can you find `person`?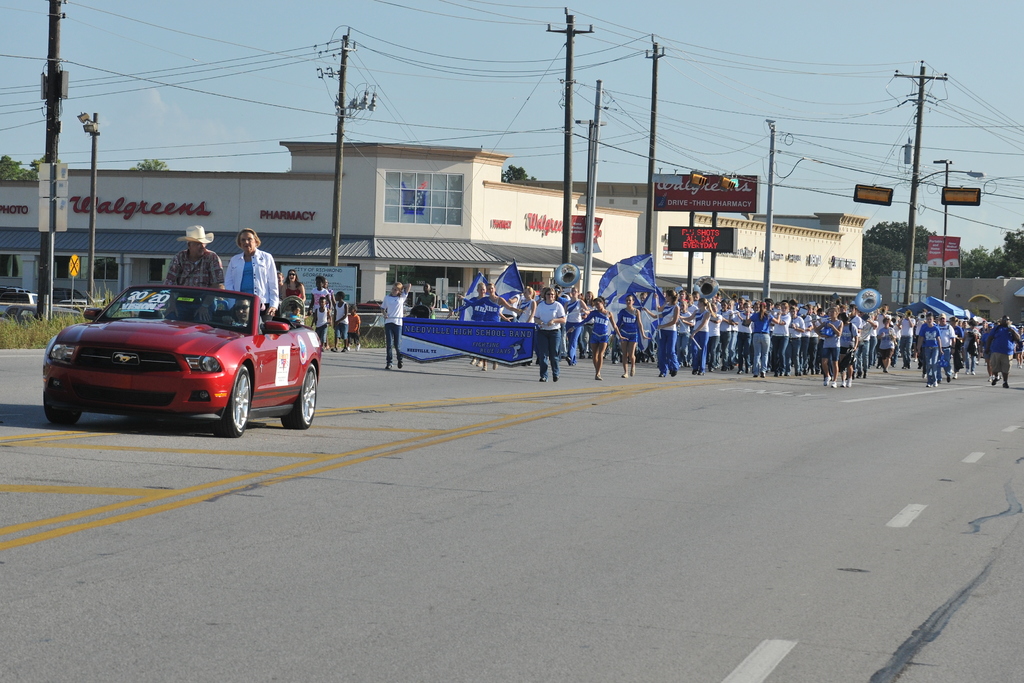
Yes, bounding box: Rect(223, 294, 262, 329).
